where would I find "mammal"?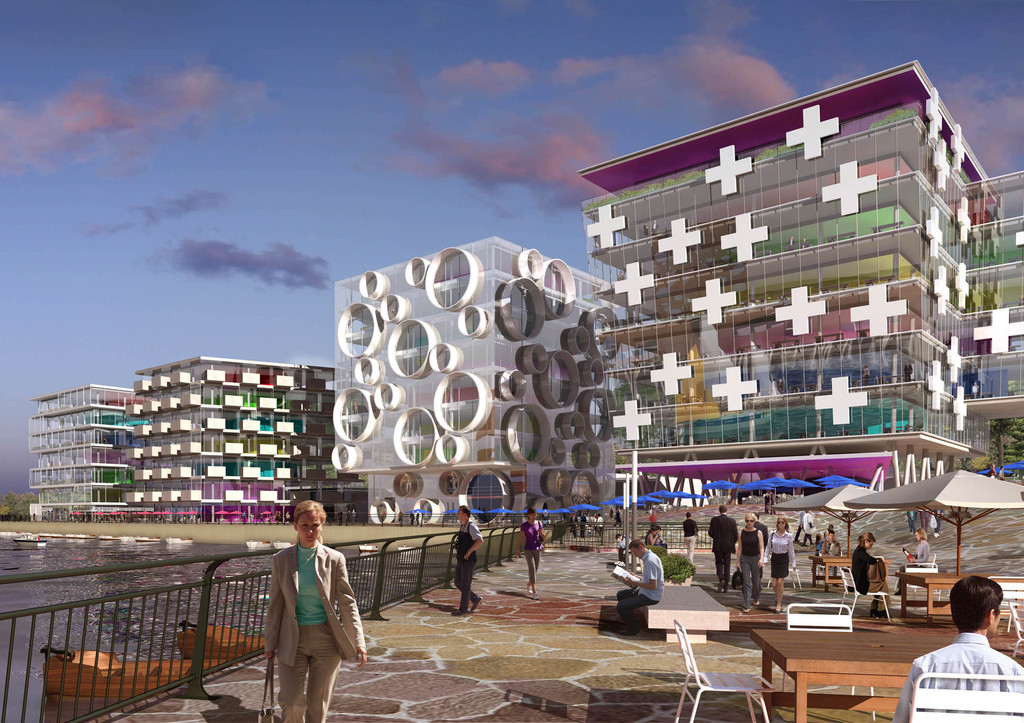
At (614,537,666,639).
